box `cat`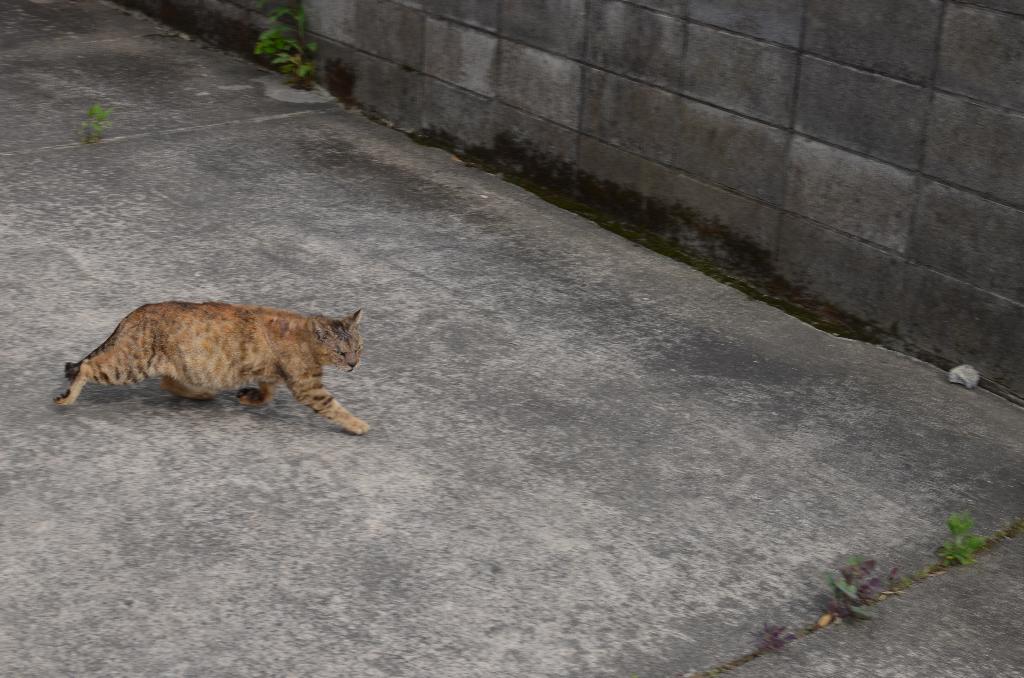
[left=58, top=298, right=369, bottom=433]
